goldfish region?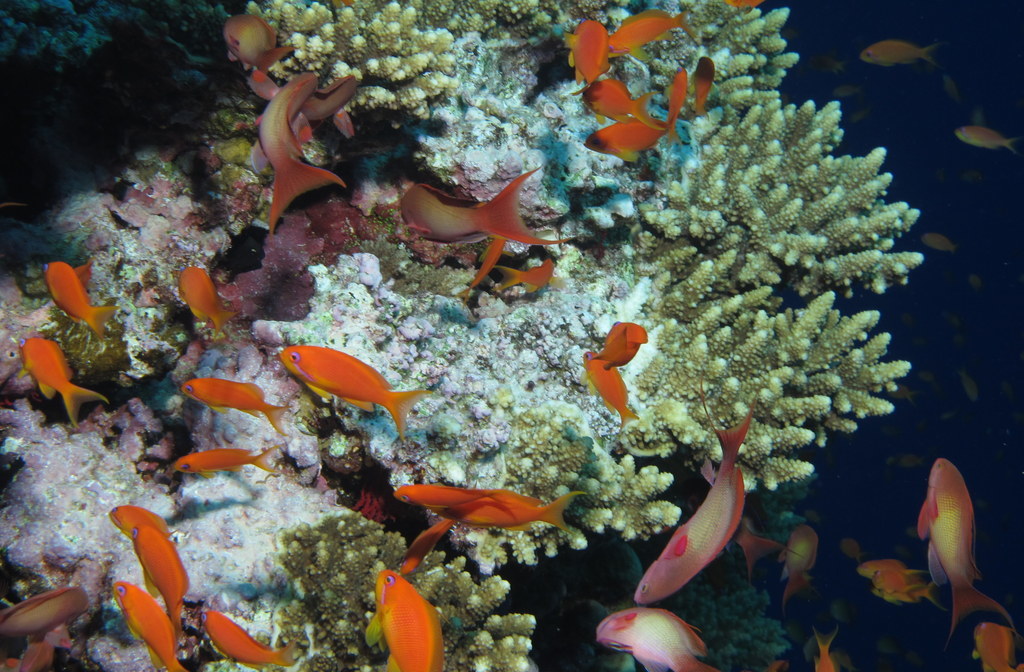
<bbox>856, 556, 922, 579</bbox>
